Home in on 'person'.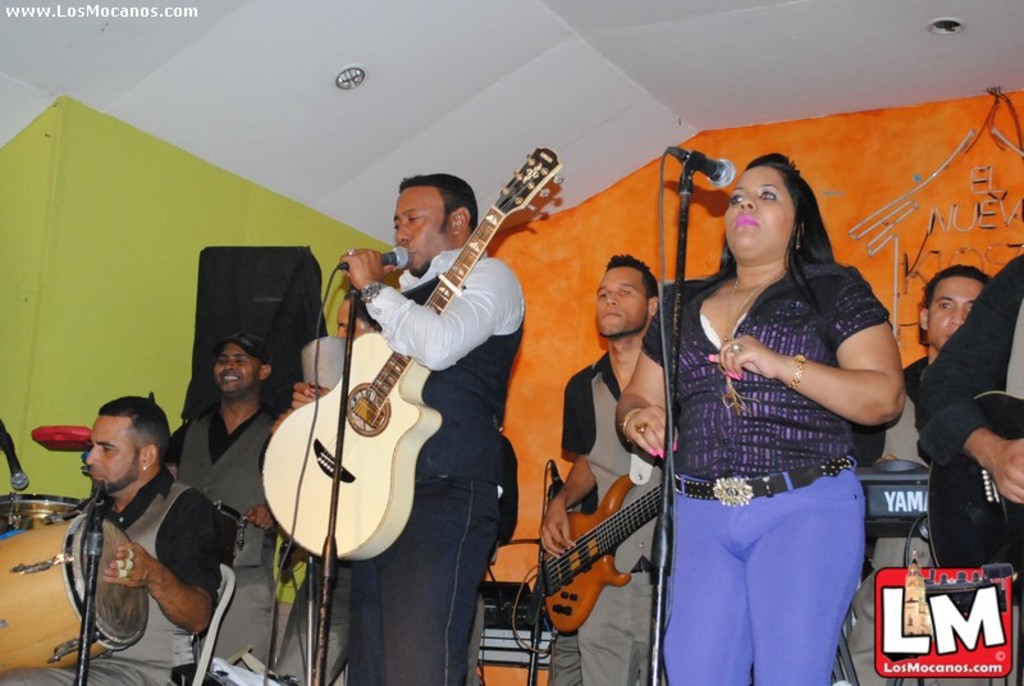
Homed in at x1=609, y1=148, x2=910, y2=685.
